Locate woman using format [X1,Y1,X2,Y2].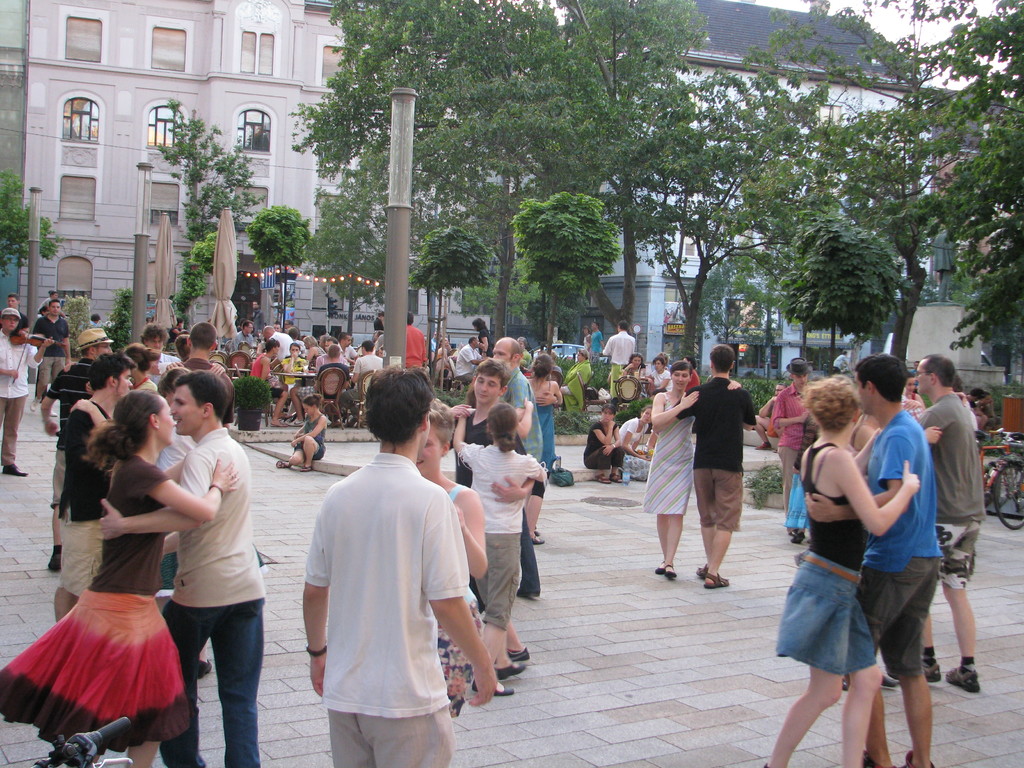
[301,332,324,374].
